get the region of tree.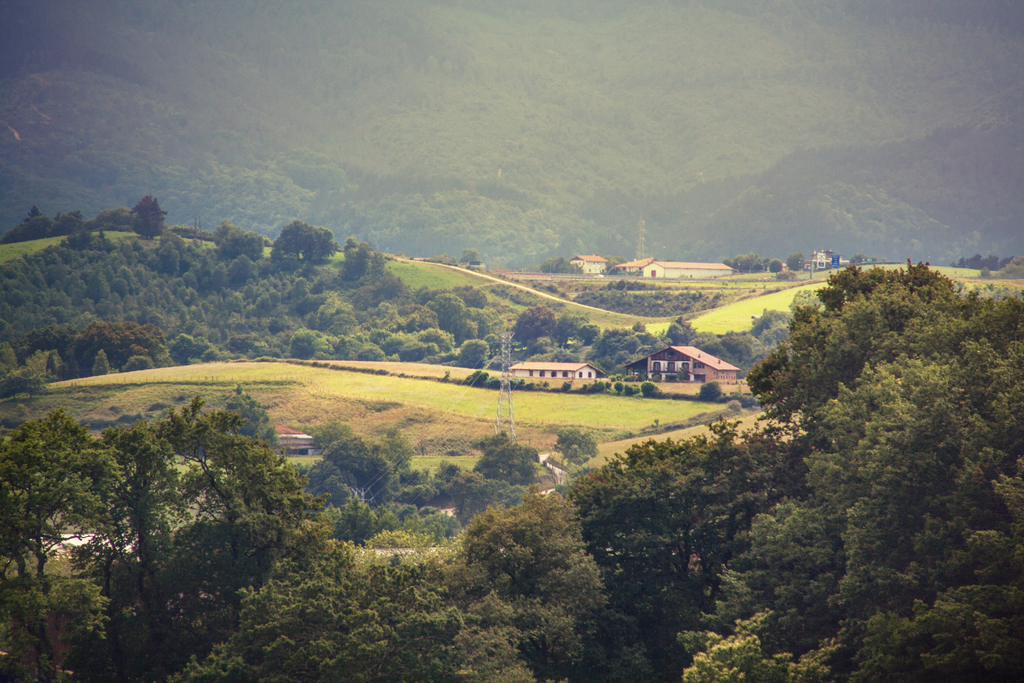
511, 302, 559, 347.
